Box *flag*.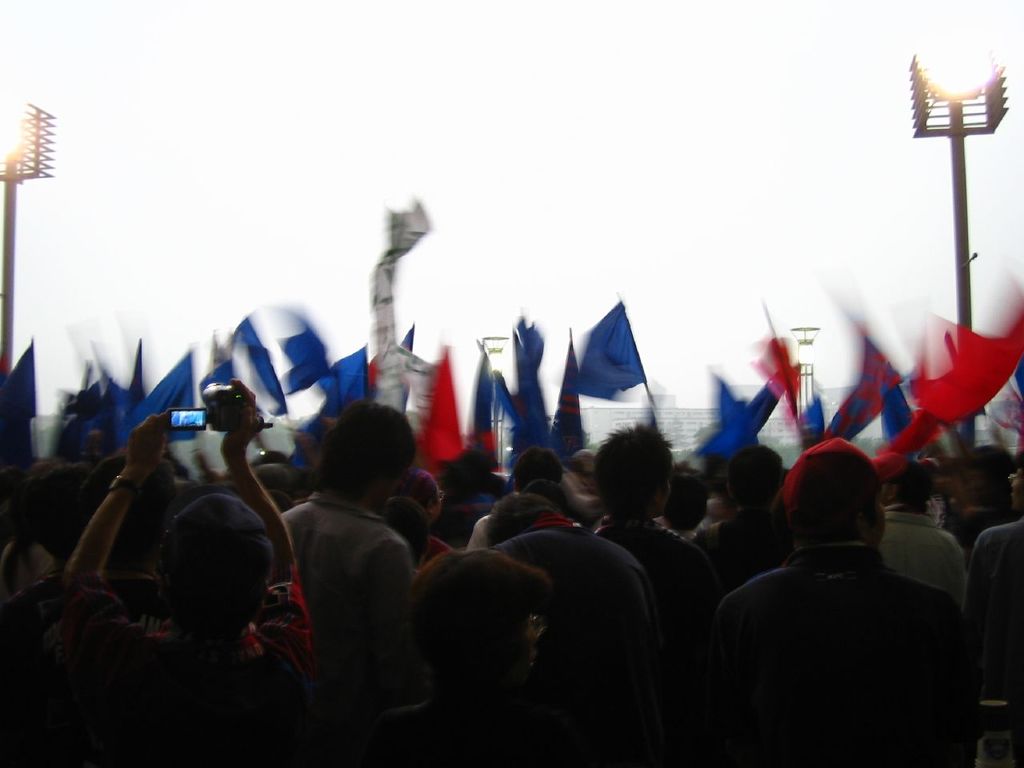
(302,346,366,410).
